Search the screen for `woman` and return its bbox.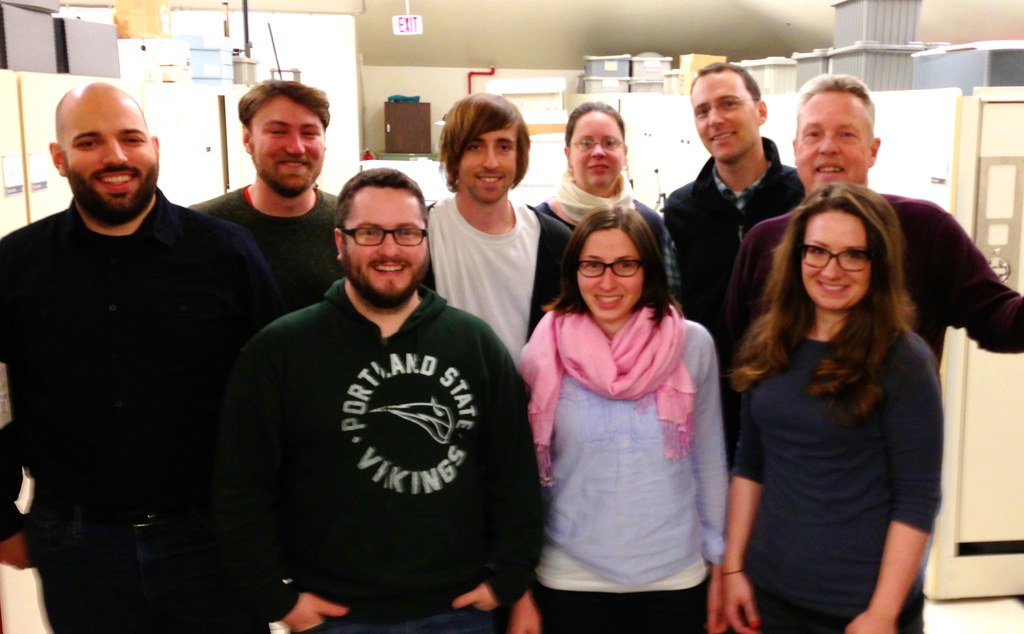
Found: x1=508, y1=207, x2=729, y2=633.
